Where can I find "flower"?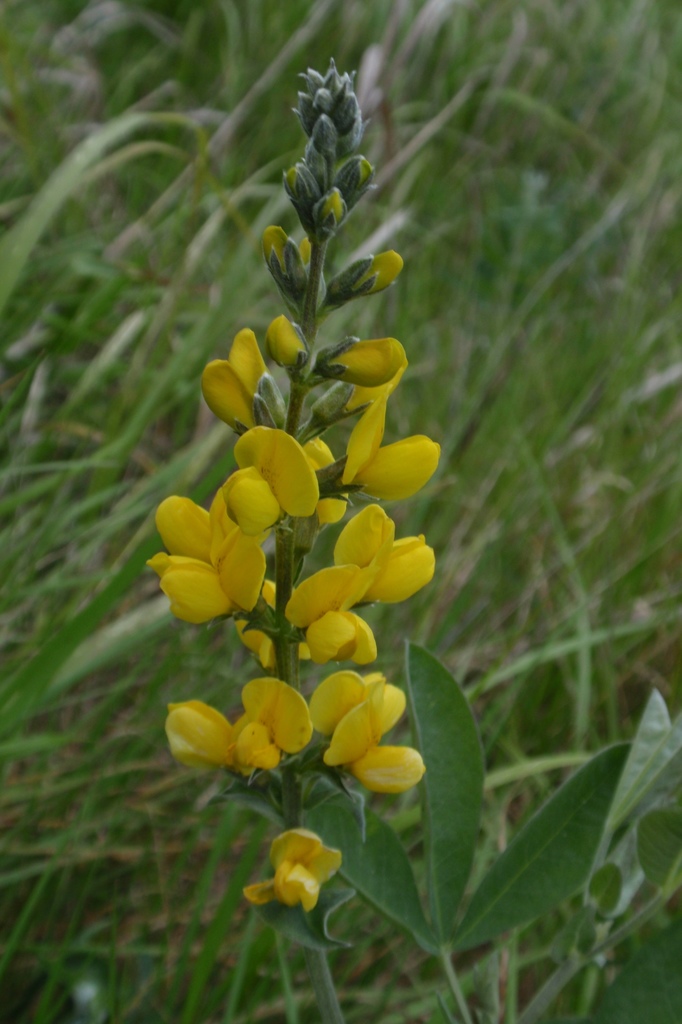
You can find it at region(242, 822, 340, 903).
